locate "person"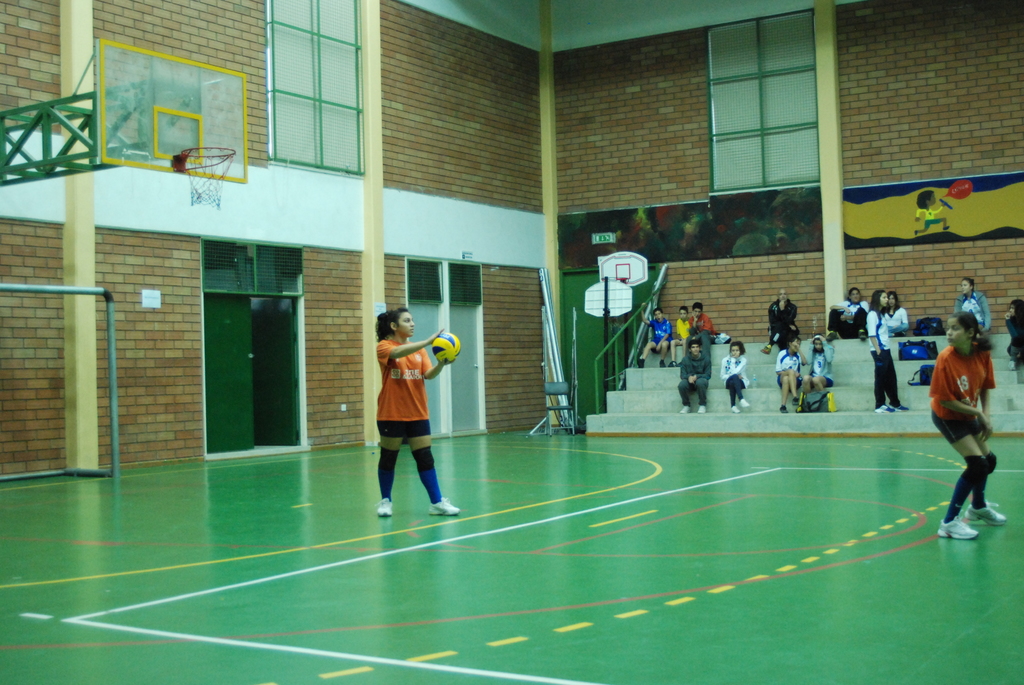
BBox(758, 288, 801, 352)
